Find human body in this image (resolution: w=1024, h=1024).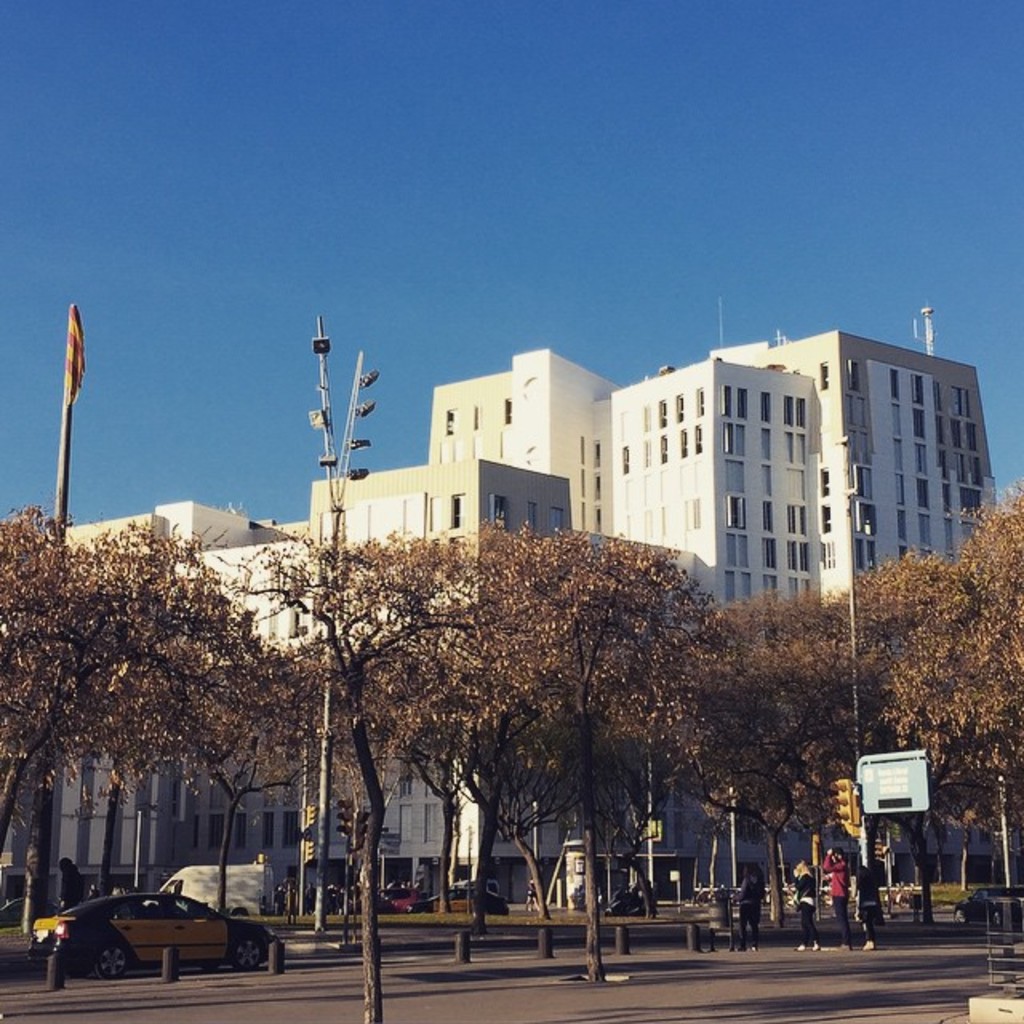
locate(730, 867, 758, 957).
